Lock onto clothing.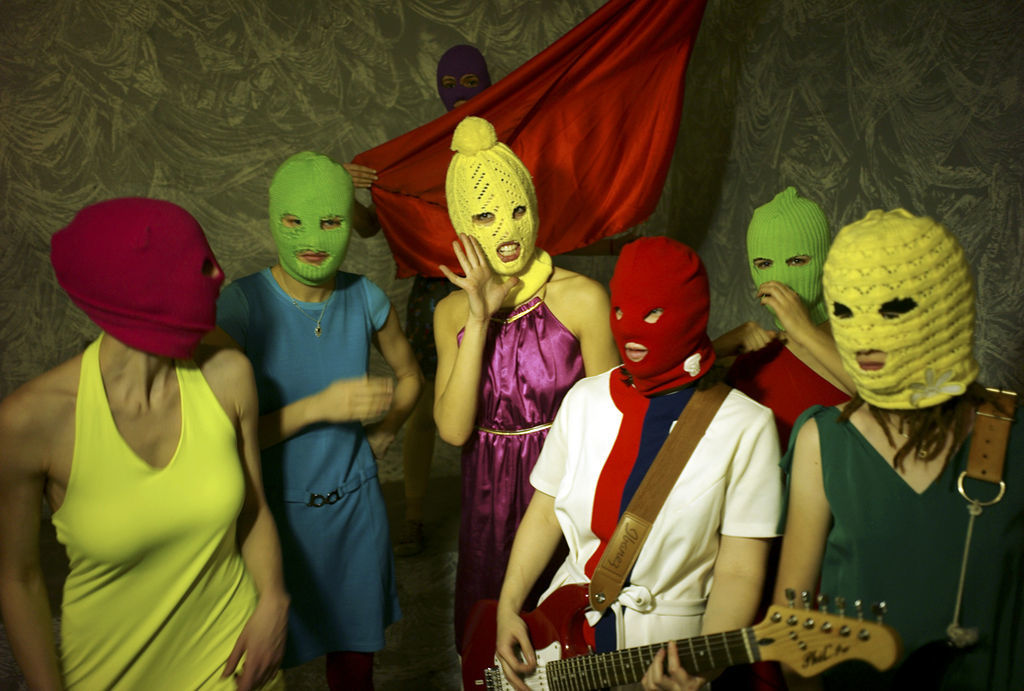
Locked: bbox=[216, 268, 395, 690].
